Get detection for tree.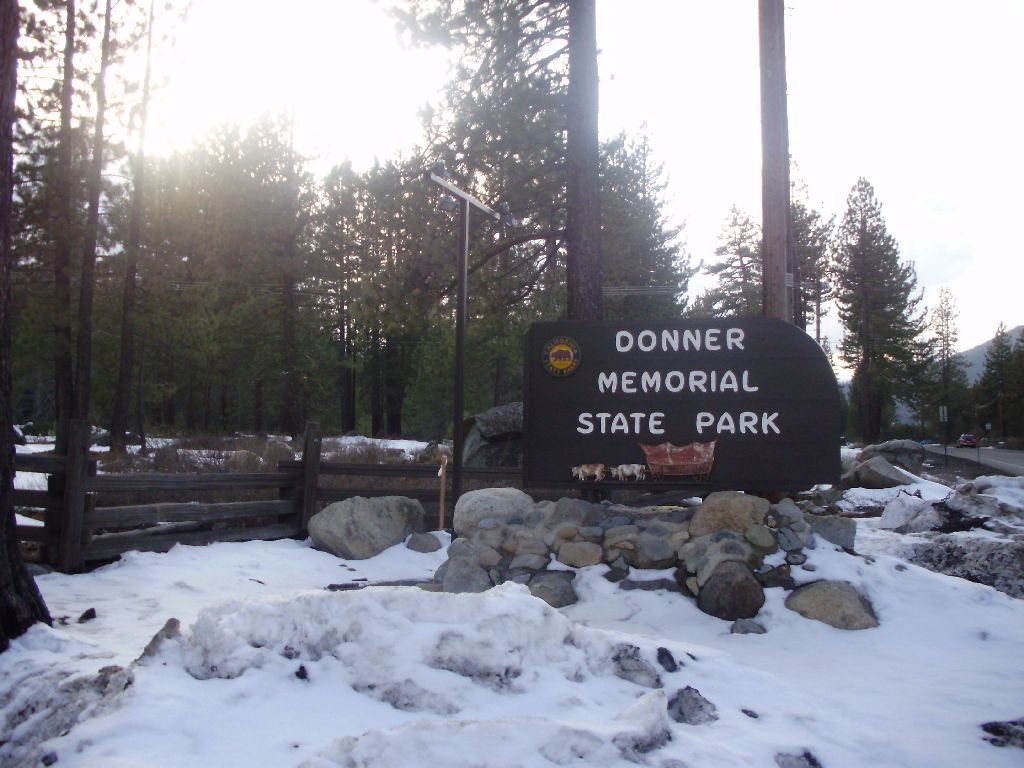
Detection: pyautogui.locateOnScreen(826, 162, 951, 426).
